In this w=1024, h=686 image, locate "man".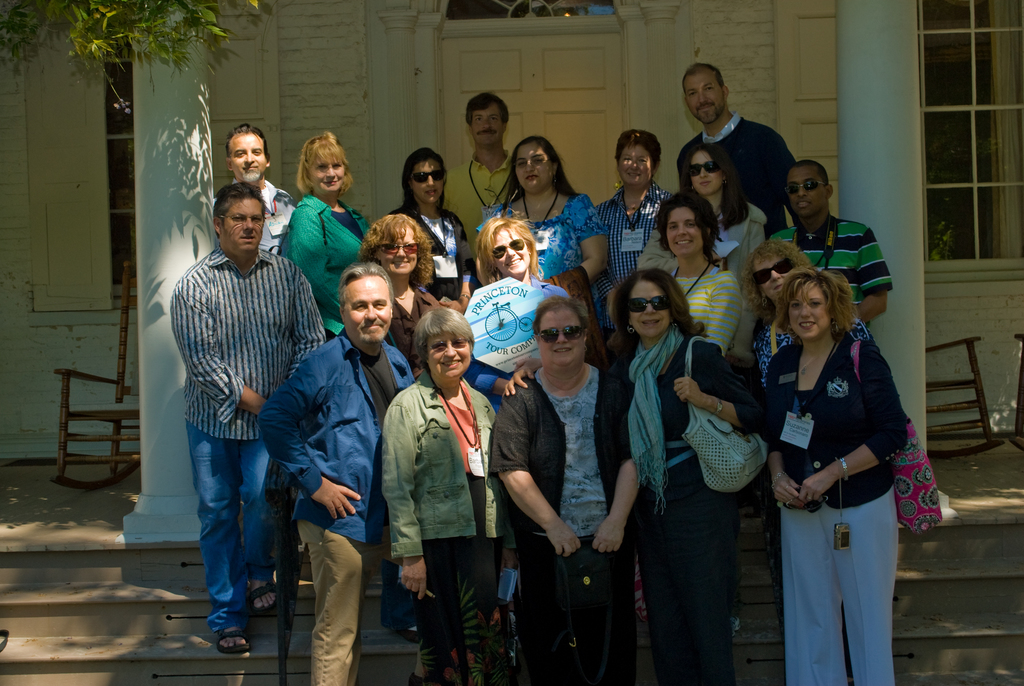
Bounding box: x1=435 y1=93 x2=527 y2=254.
